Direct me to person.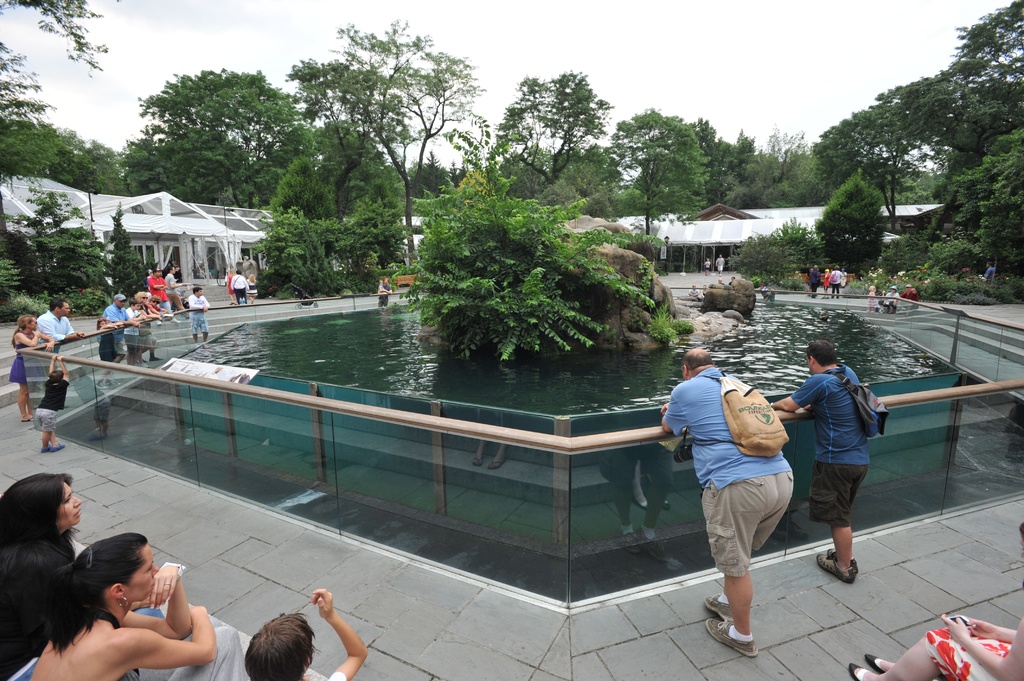
Direction: <box>94,315,127,390</box>.
